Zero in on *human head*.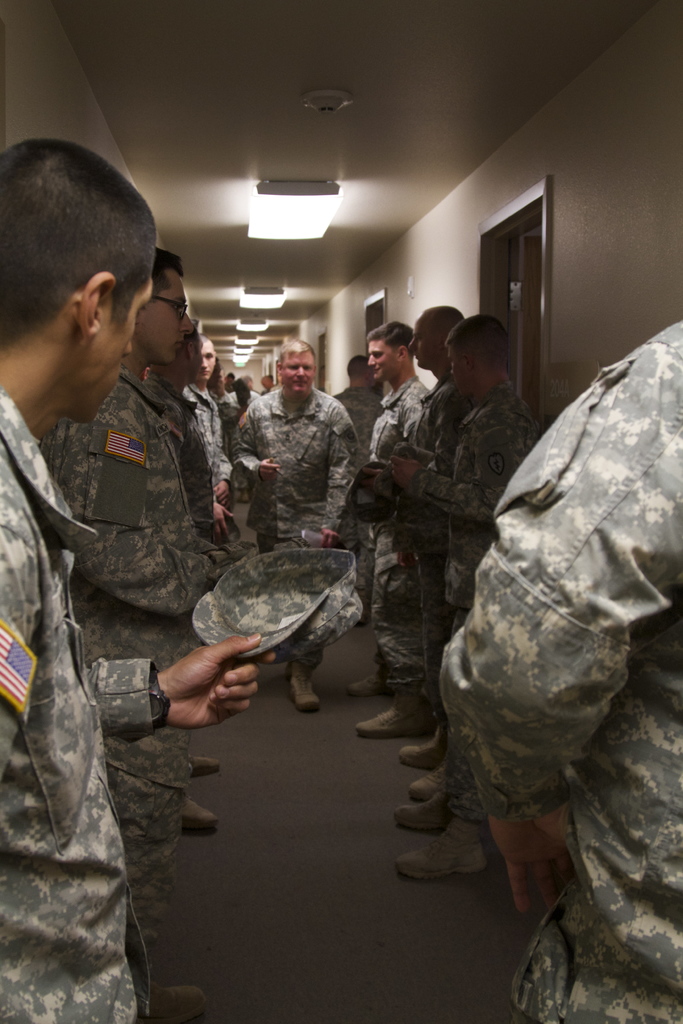
Zeroed in: <box>132,242,195,363</box>.
